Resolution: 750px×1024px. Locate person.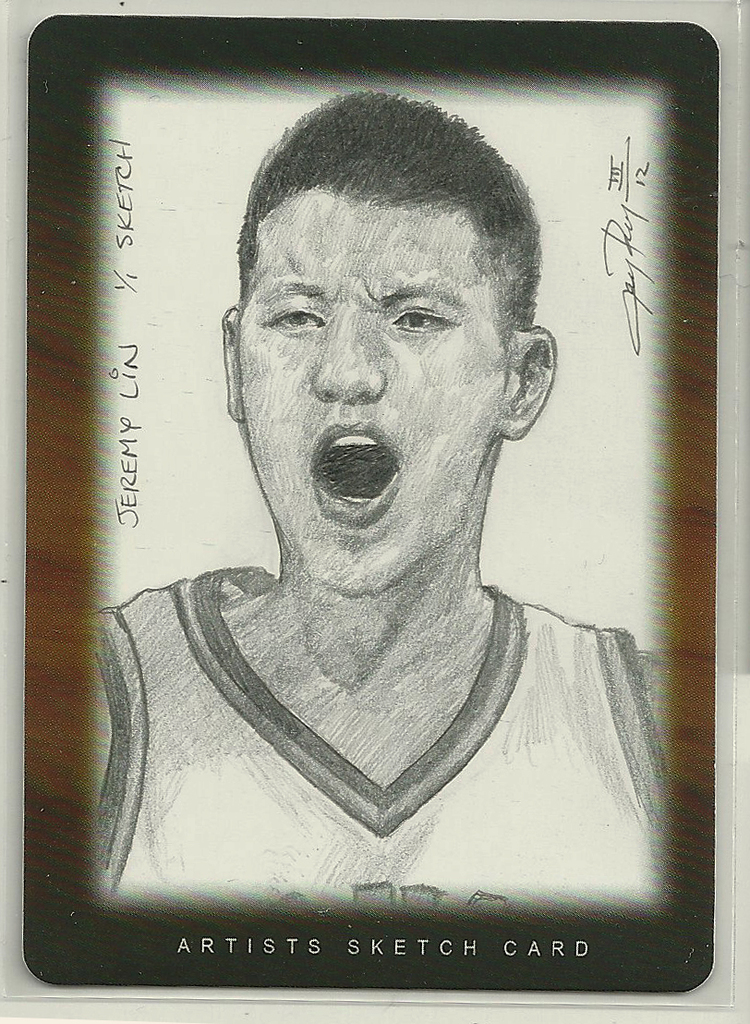
{"x1": 54, "y1": 128, "x2": 696, "y2": 966}.
